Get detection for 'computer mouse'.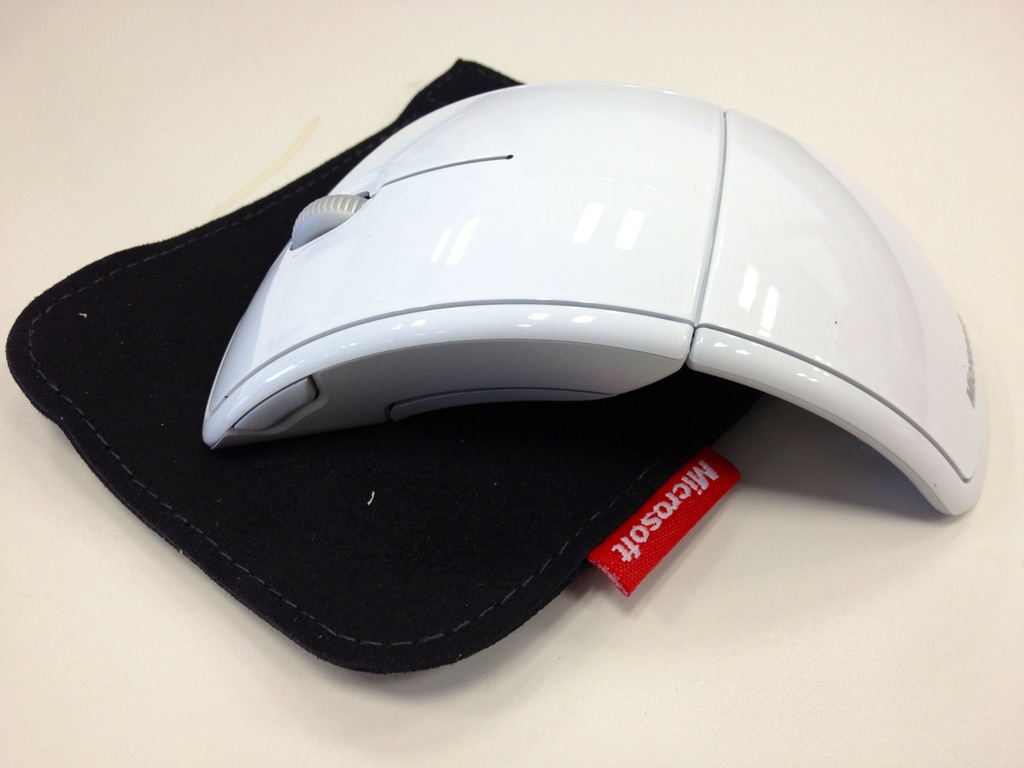
Detection: locate(204, 81, 986, 516).
